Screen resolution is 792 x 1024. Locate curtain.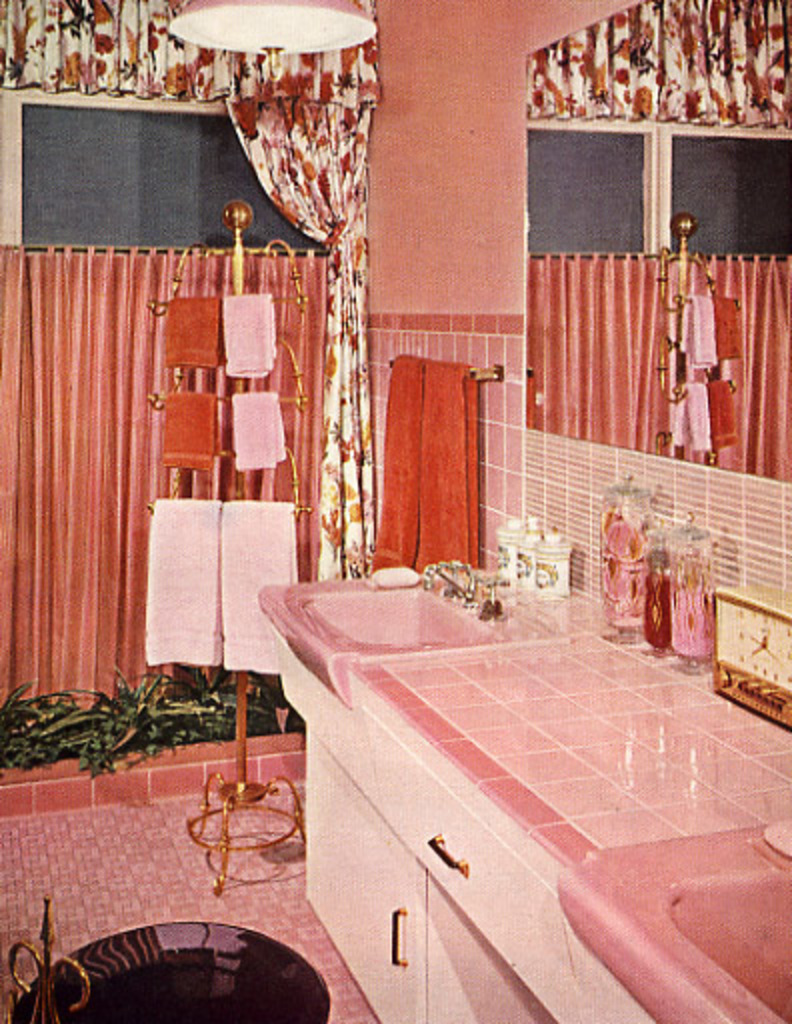
{"left": 0, "top": 0, "right": 394, "bottom": 590}.
